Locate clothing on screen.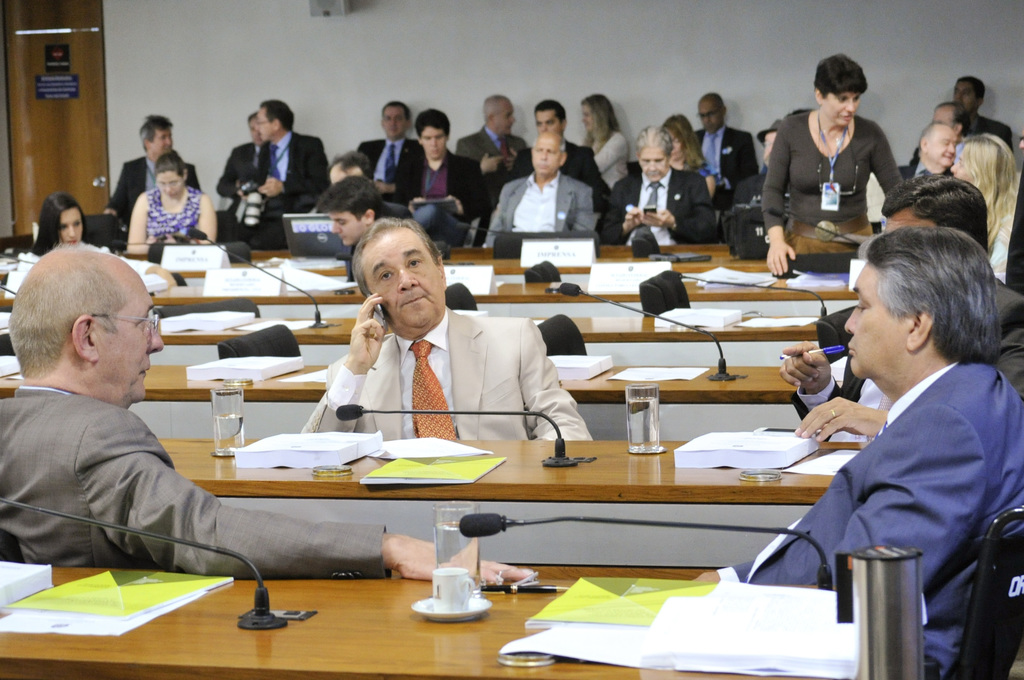
On screen at [478,172,598,242].
